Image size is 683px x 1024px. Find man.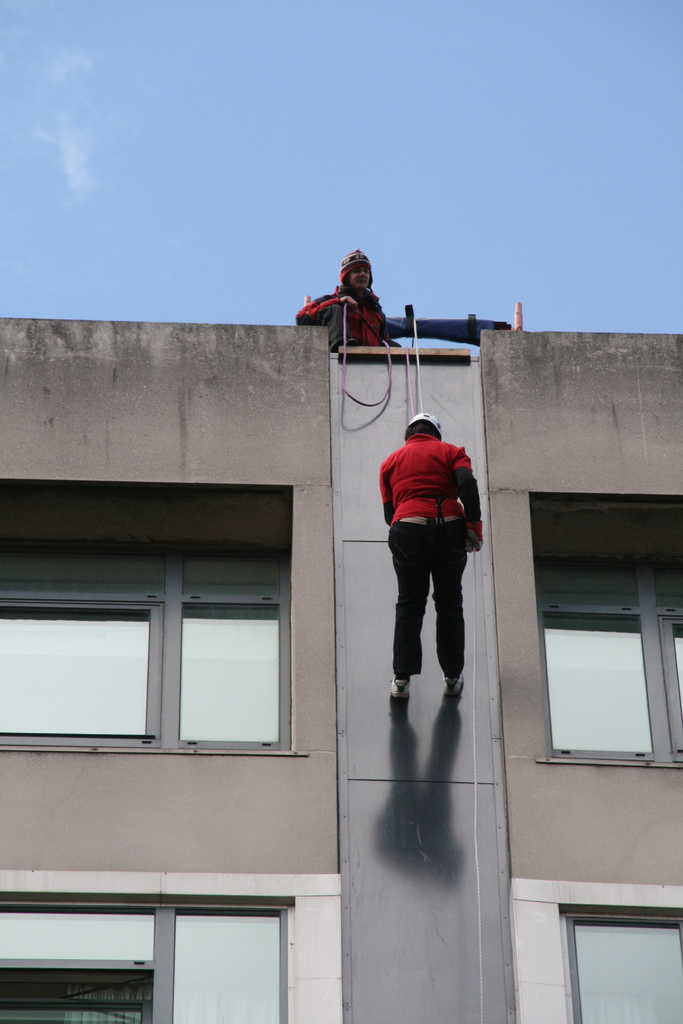
371:403:484:720.
